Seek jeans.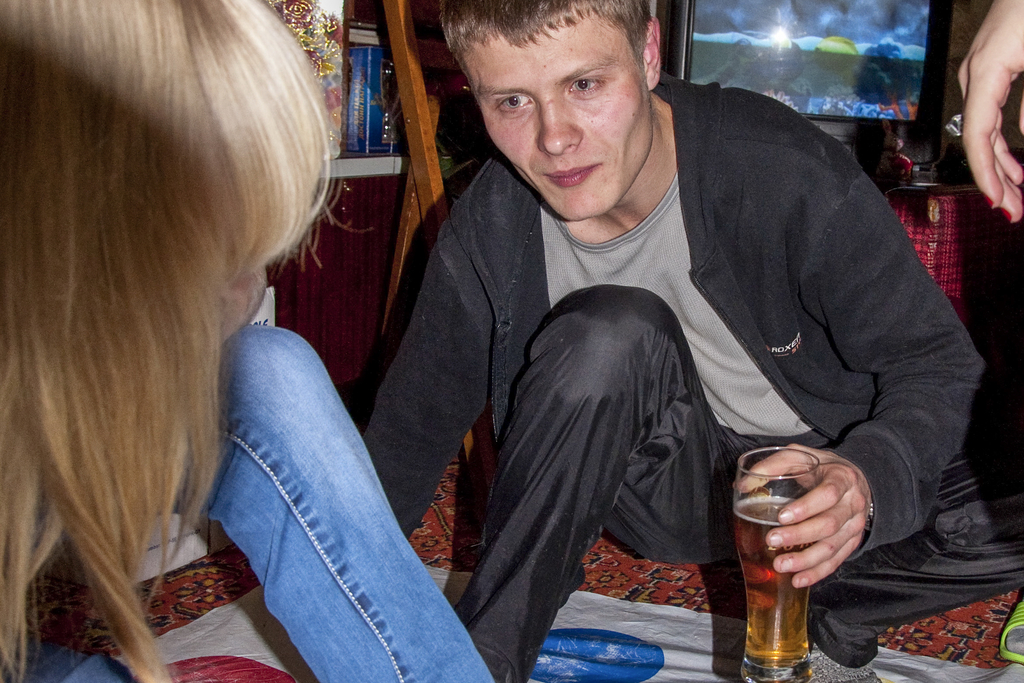
rect(173, 337, 483, 680).
